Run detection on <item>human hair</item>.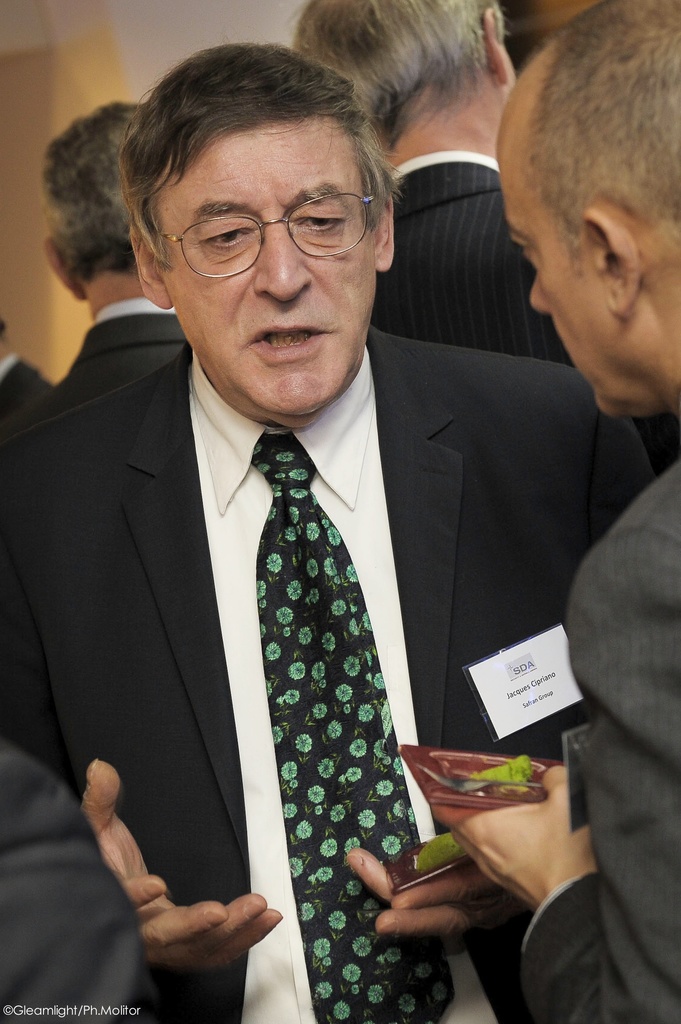
Result: (27, 90, 146, 298).
